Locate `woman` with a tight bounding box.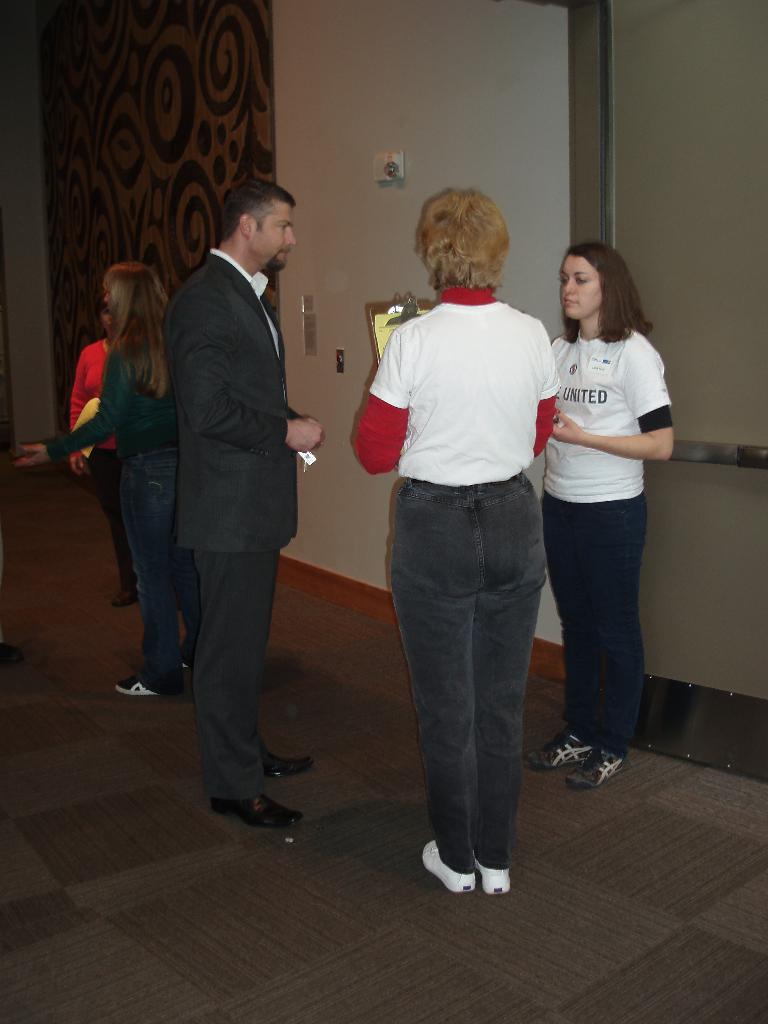
crop(536, 244, 674, 788).
